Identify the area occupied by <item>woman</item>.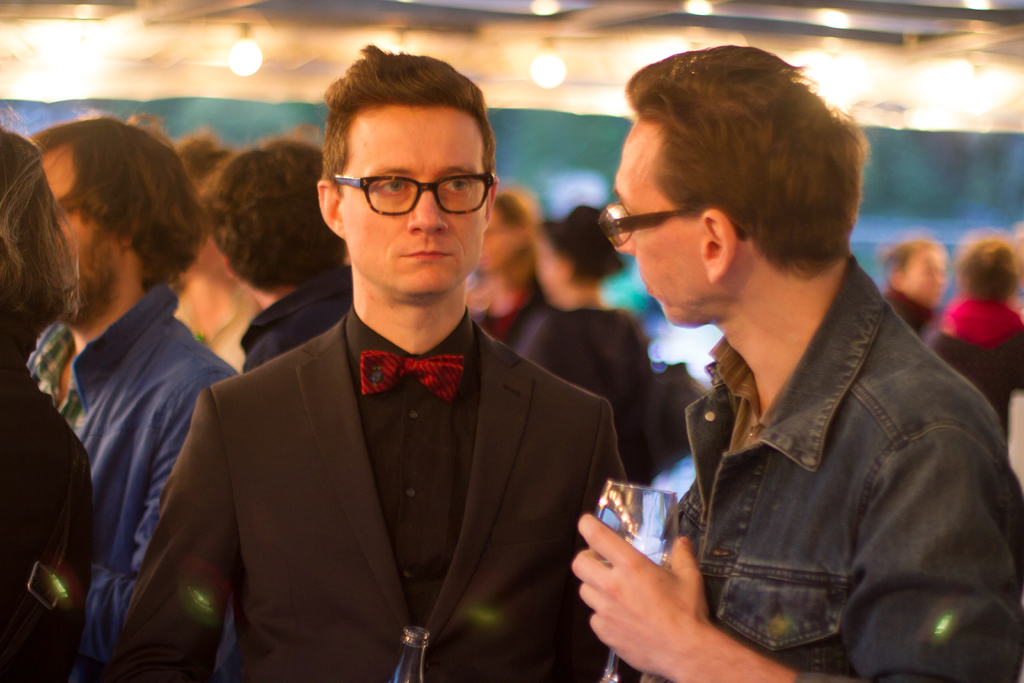
Area: {"x1": 516, "y1": 201, "x2": 654, "y2": 478}.
